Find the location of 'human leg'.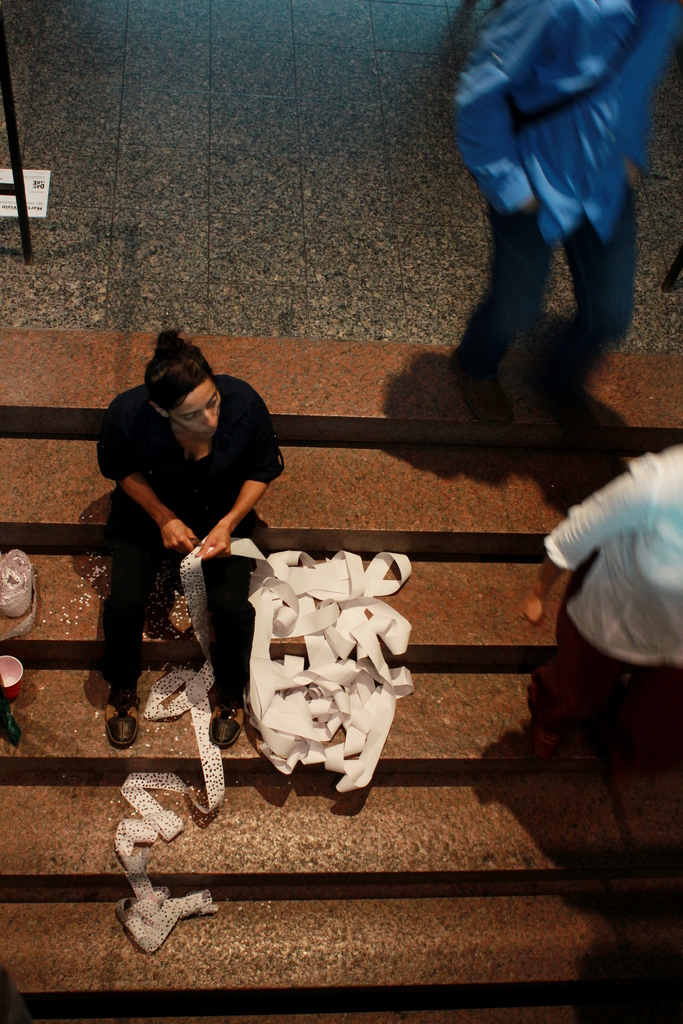
Location: rect(440, 202, 552, 419).
